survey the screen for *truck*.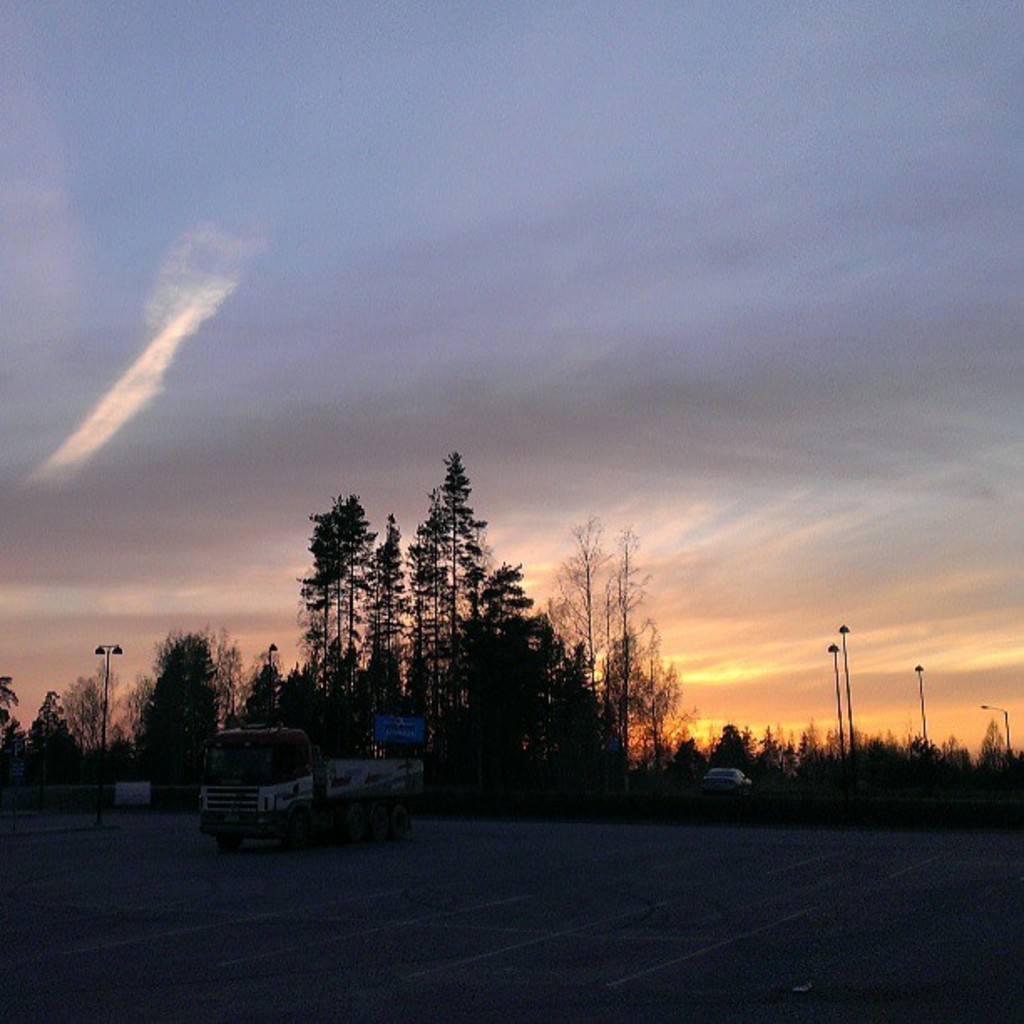
Survey found: 194, 721, 435, 857.
